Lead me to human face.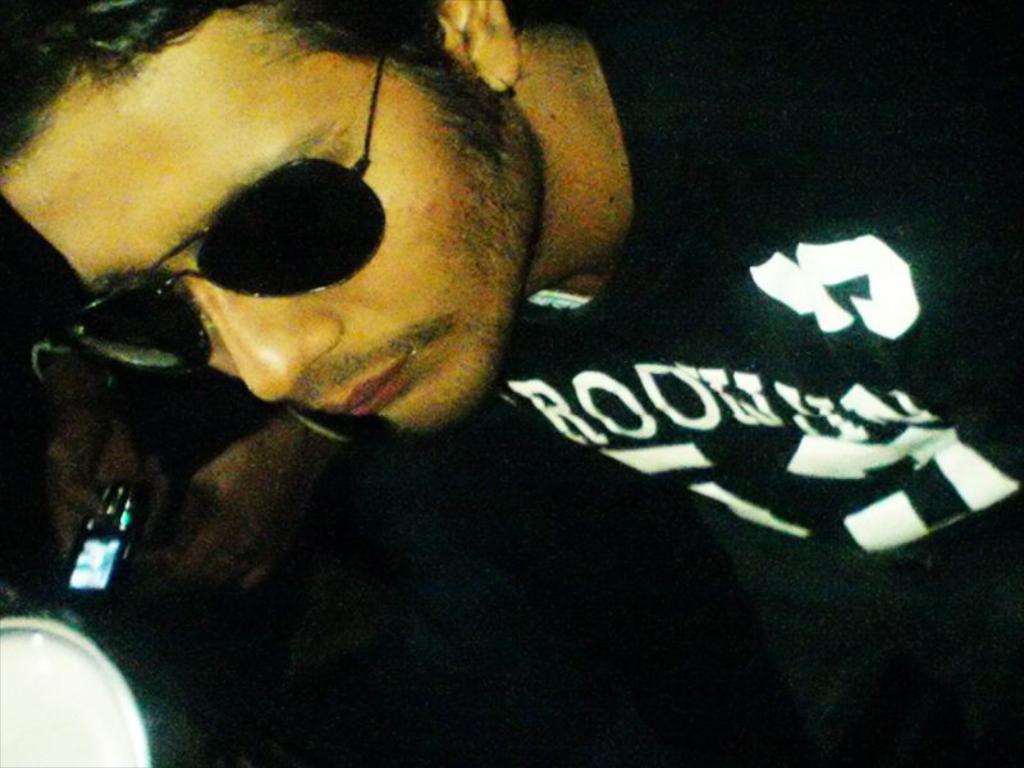
Lead to left=5, top=5, right=547, bottom=434.
